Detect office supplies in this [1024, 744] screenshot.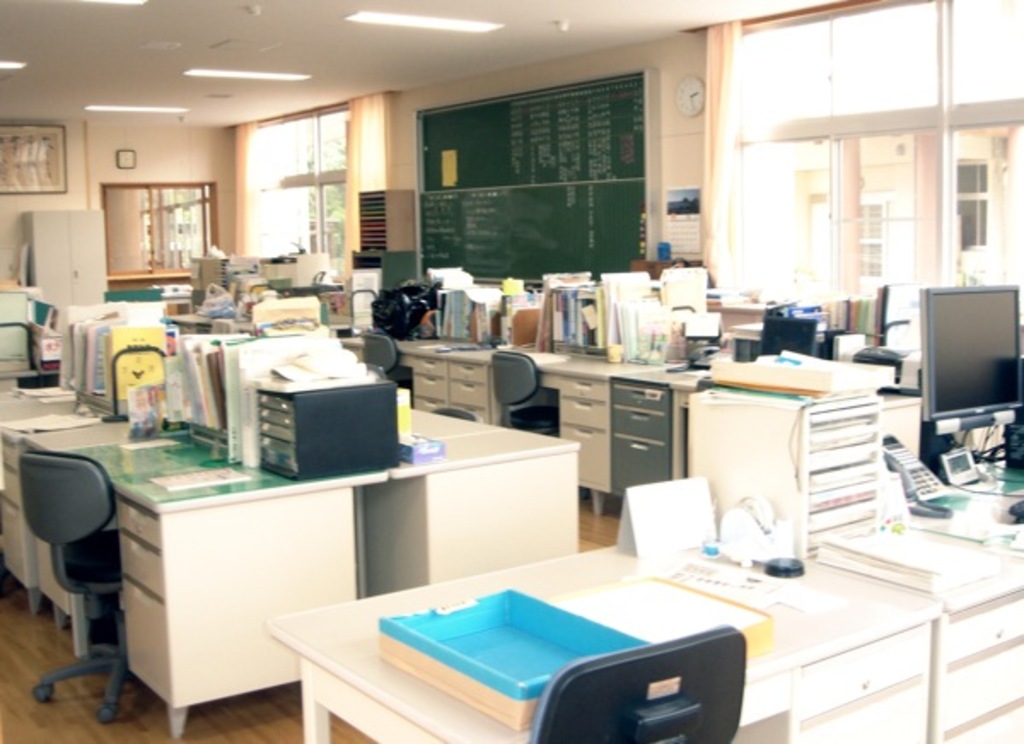
Detection: detection(166, 362, 230, 437).
